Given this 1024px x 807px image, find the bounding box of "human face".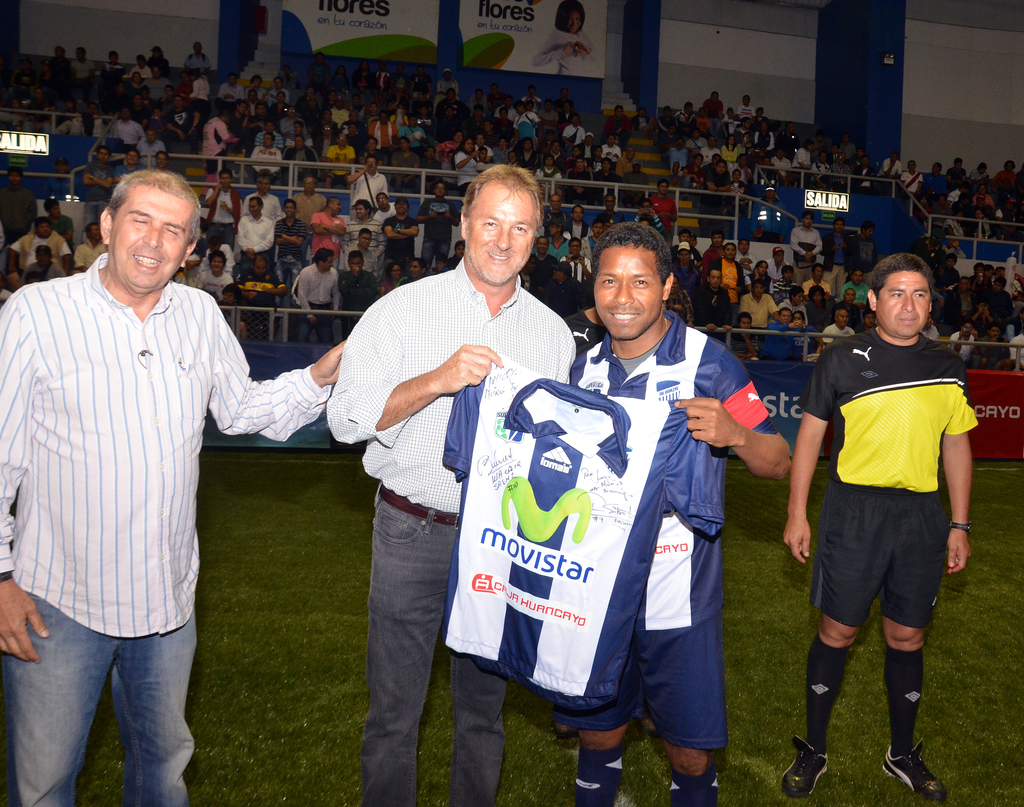
<box>260,177,271,192</box>.
